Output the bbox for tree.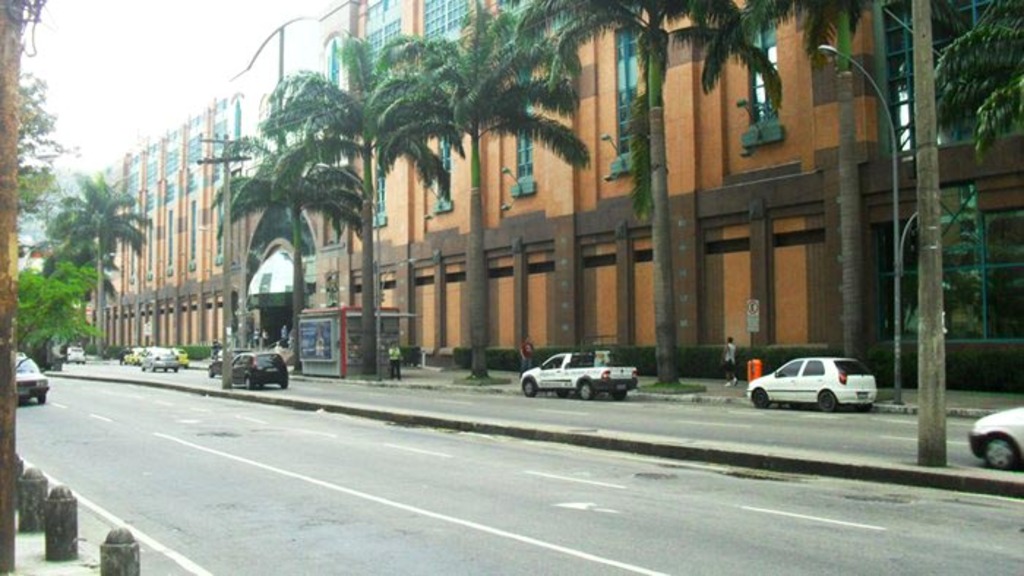
<region>243, 28, 474, 386</region>.
